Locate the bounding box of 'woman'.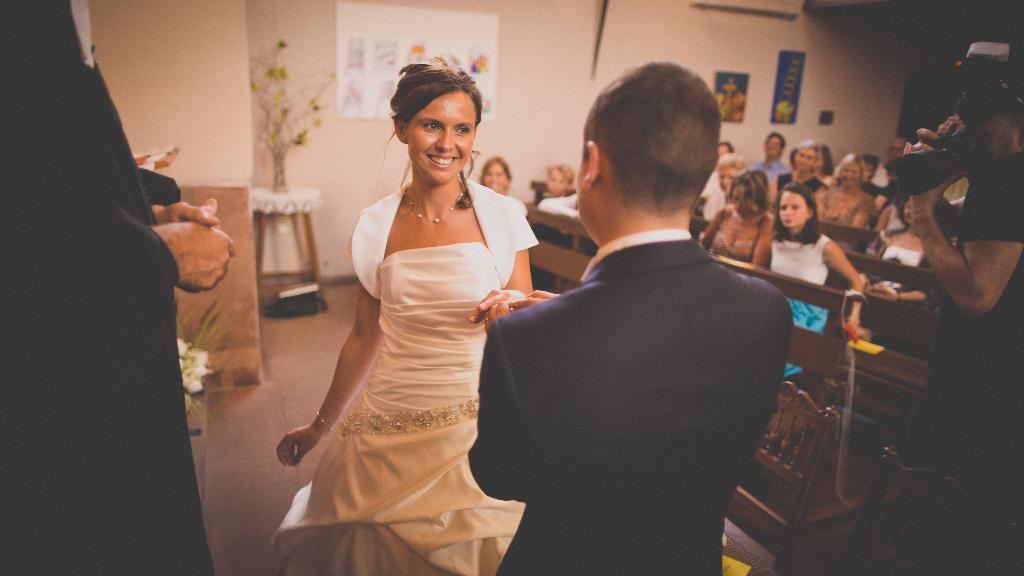
Bounding box: 811 148 877 230.
